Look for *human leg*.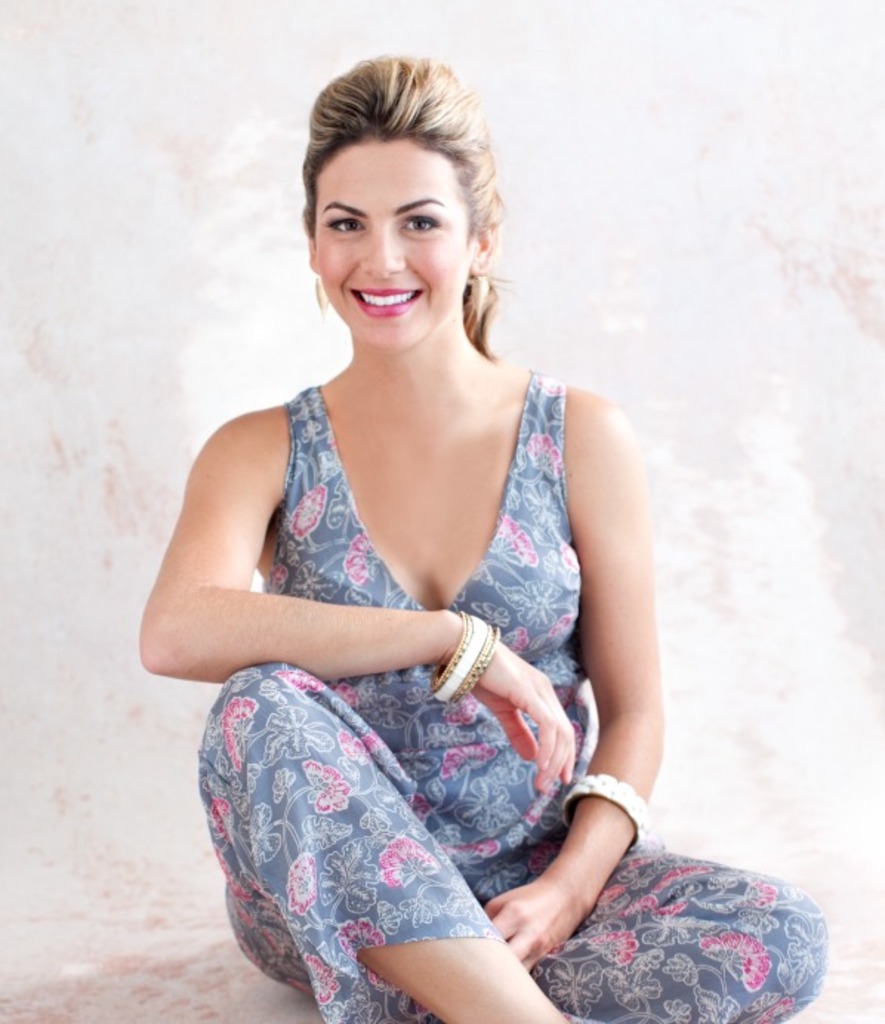
Found: {"left": 195, "top": 670, "right": 555, "bottom": 1023}.
